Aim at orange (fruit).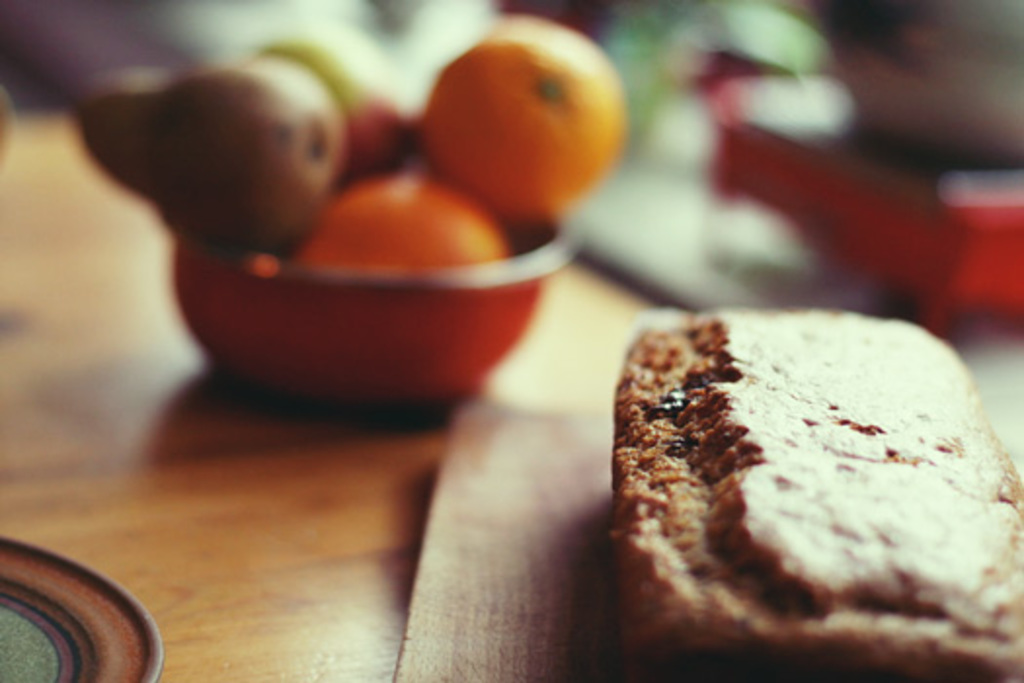
Aimed at BBox(431, 21, 626, 228).
